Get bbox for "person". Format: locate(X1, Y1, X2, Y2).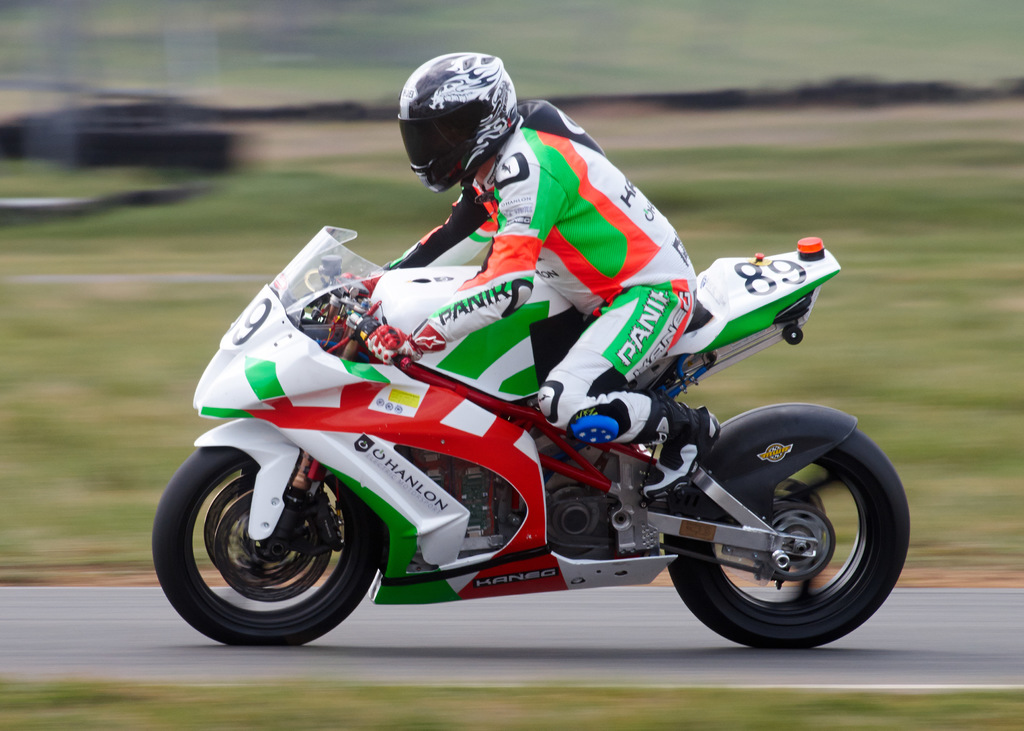
locate(362, 88, 717, 558).
